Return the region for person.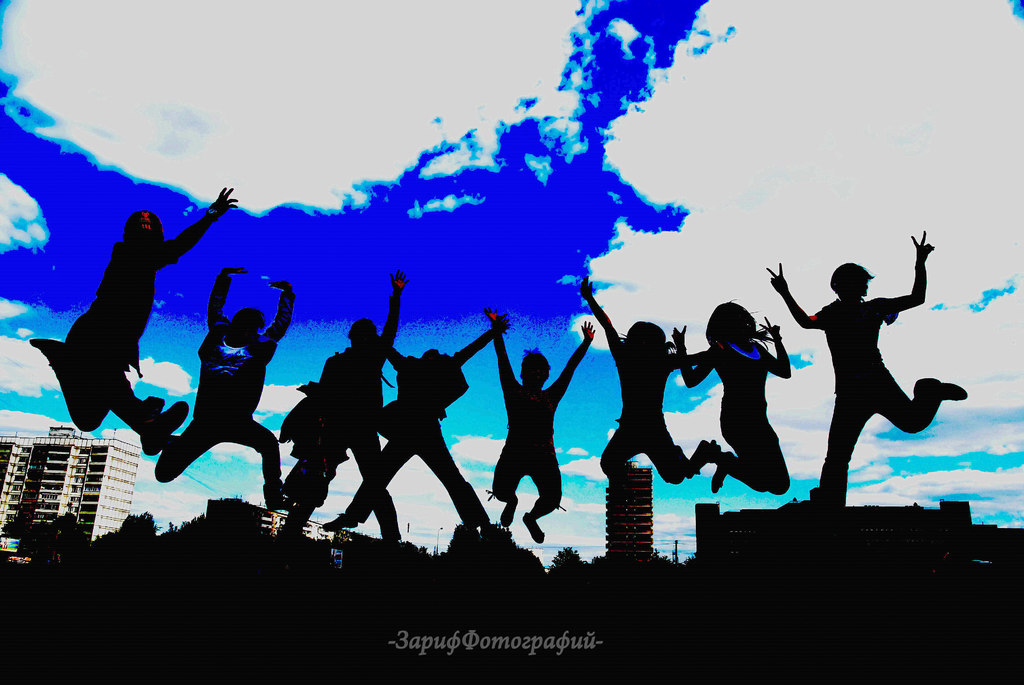
bbox=[31, 181, 248, 462].
